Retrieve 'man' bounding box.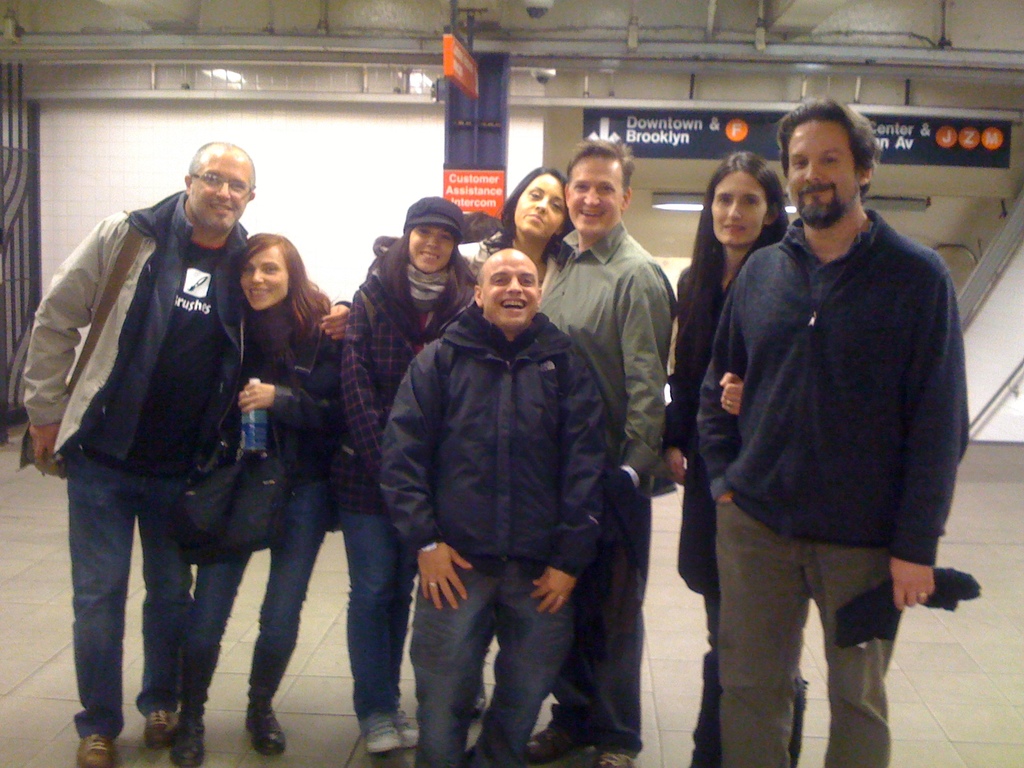
Bounding box: select_region(385, 244, 612, 767).
